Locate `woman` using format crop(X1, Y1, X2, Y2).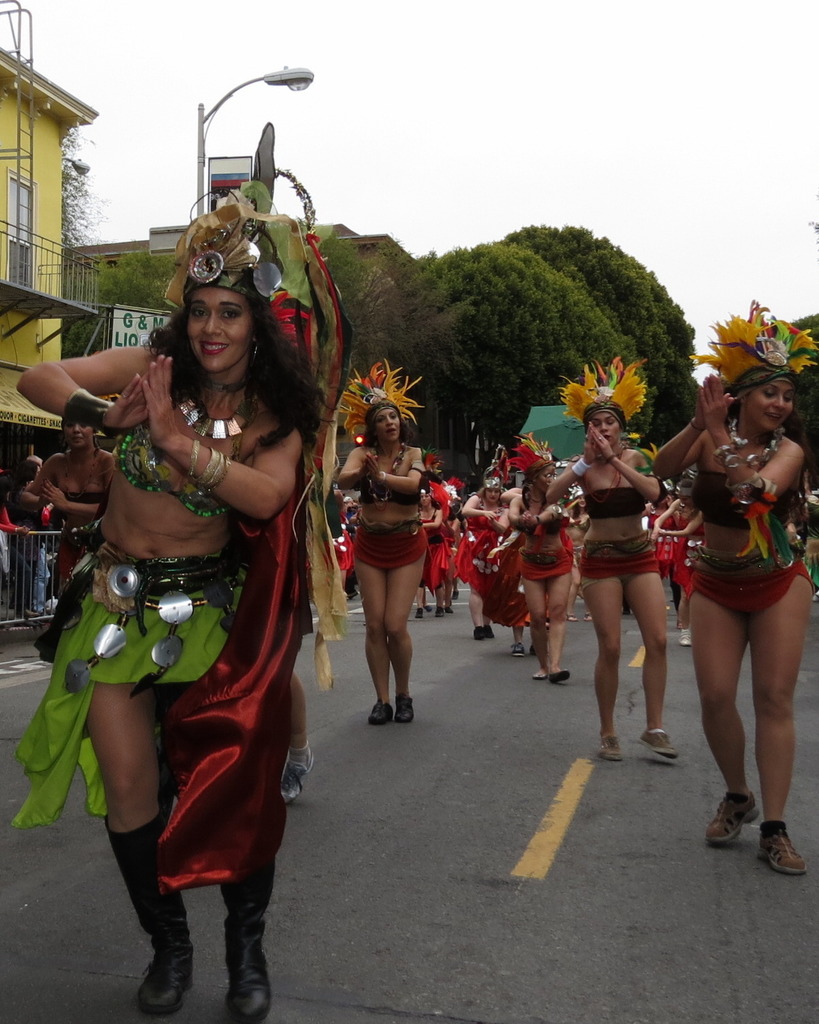
crop(335, 399, 415, 722).
